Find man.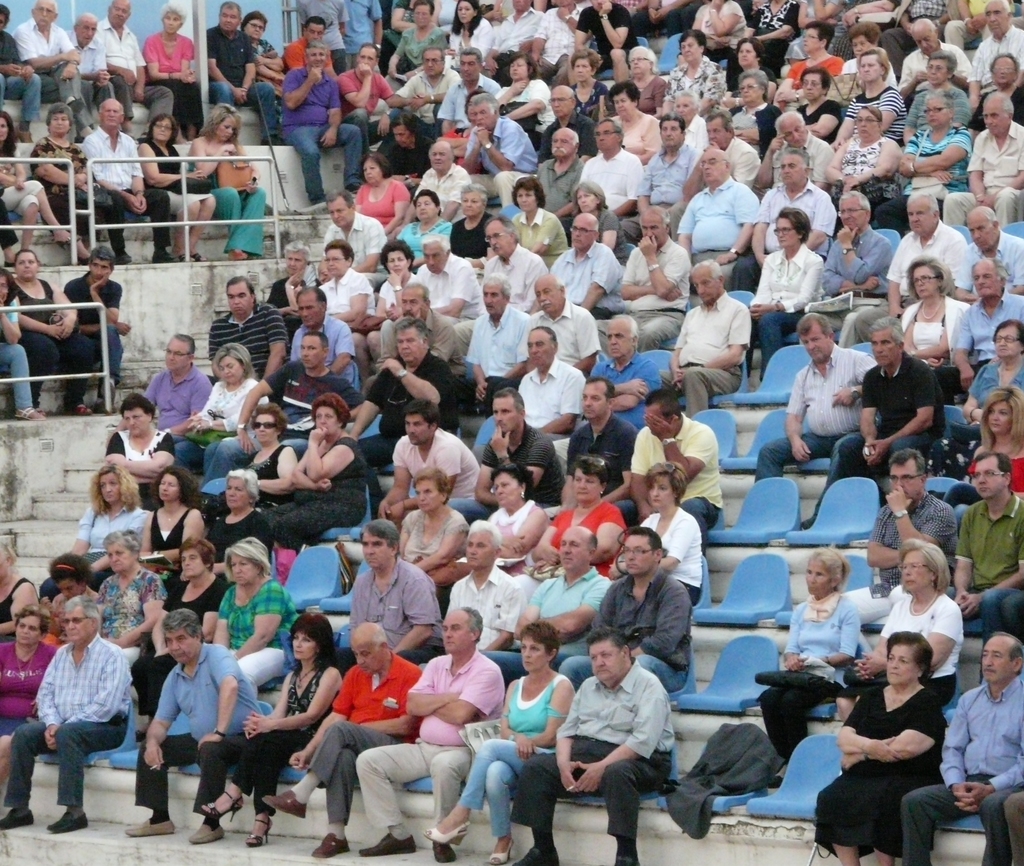
bbox=(758, 327, 867, 486).
